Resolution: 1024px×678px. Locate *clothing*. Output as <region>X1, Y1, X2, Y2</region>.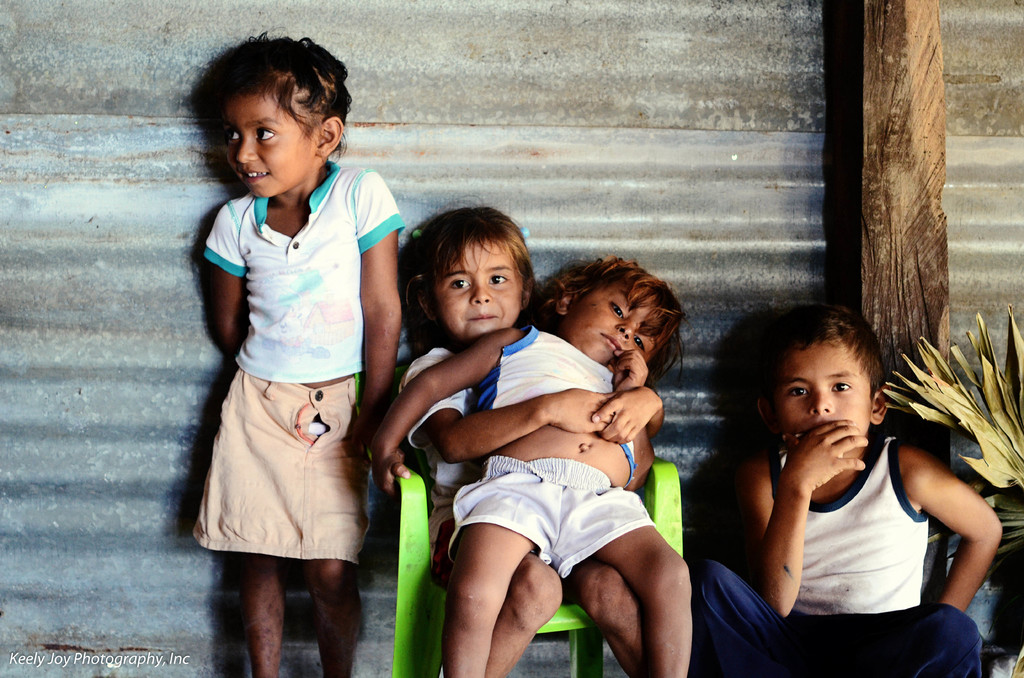
<region>701, 422, 1000, 677</region>.
